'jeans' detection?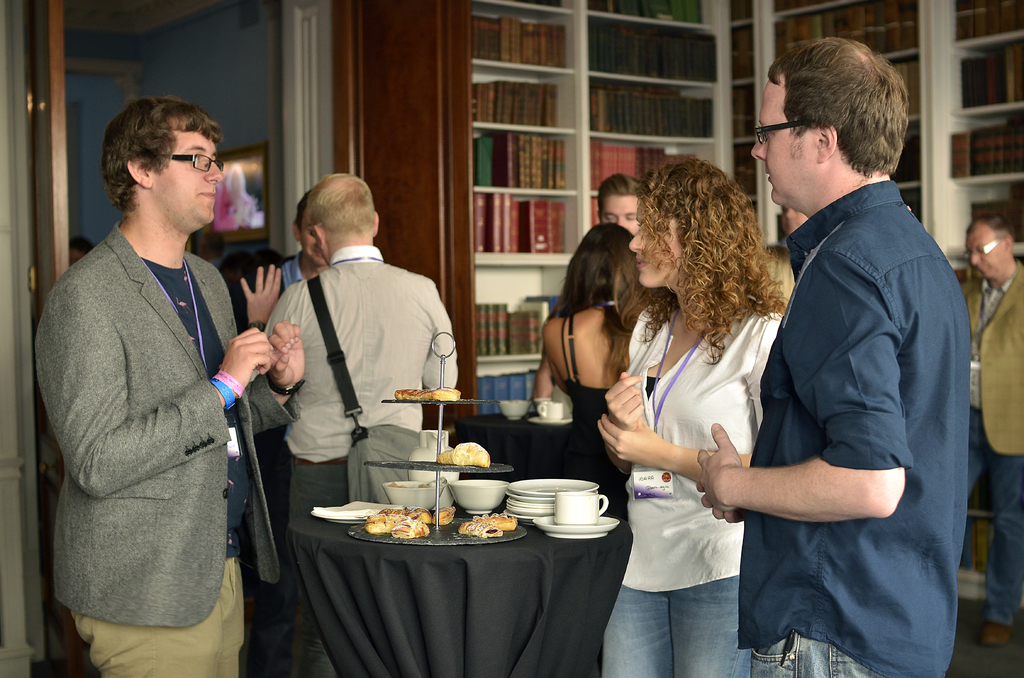
966:408:1023:629
